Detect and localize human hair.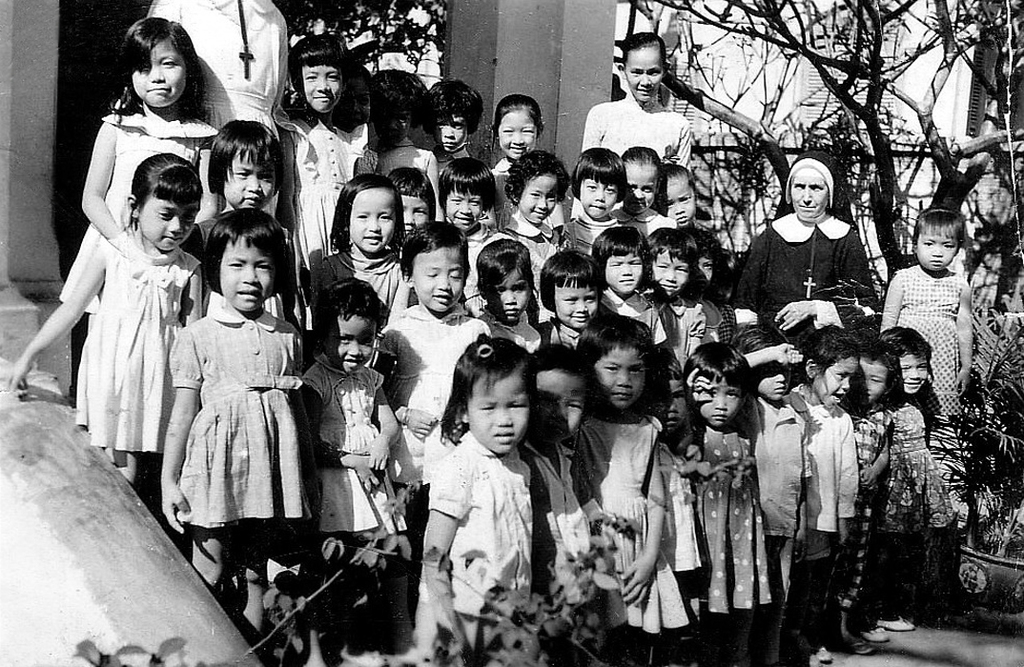
Localized at <bbox>343, 59, 372, 96</bbox>.
